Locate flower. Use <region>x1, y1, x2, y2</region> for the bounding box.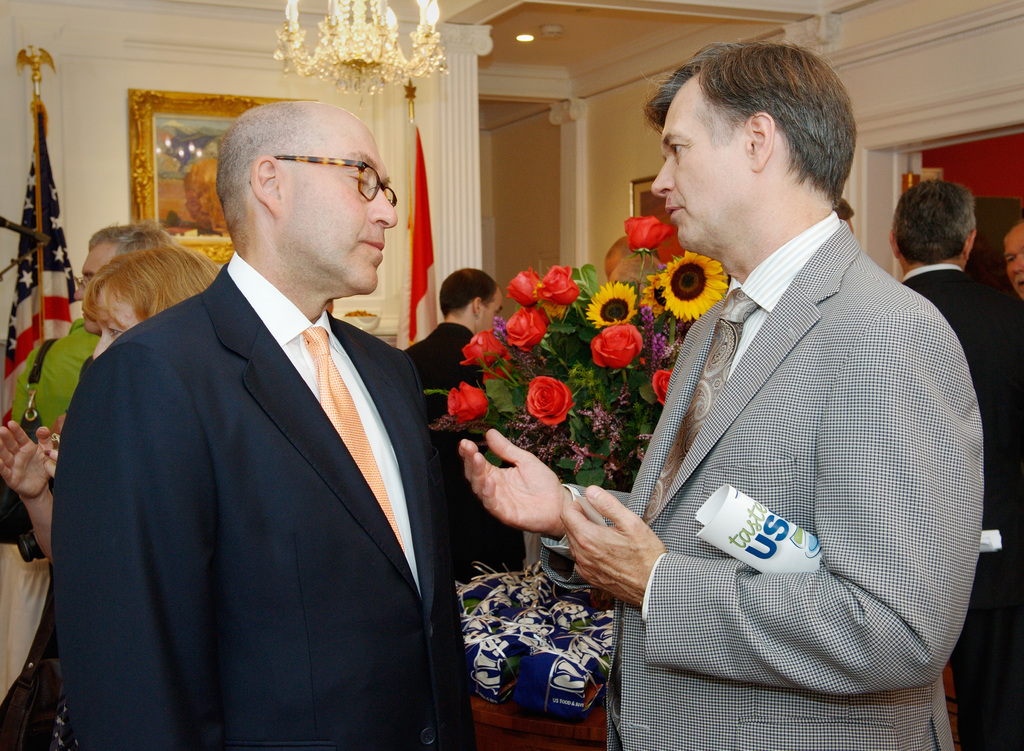
<region>485, 355, 513, 385</region>.
